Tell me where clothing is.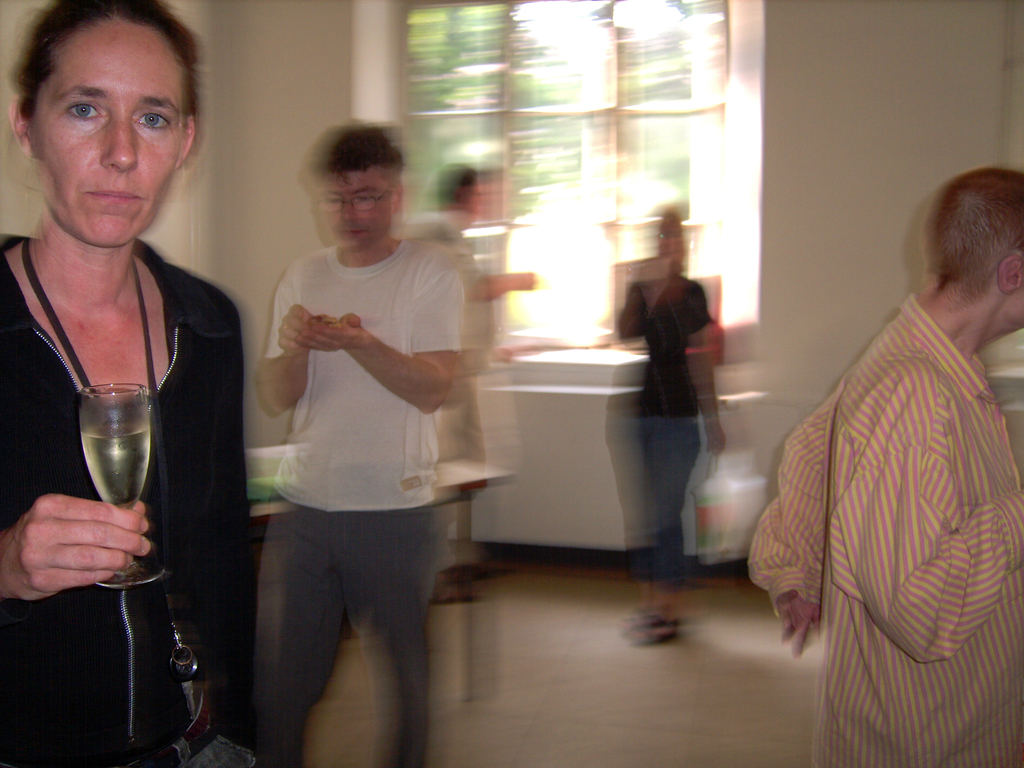
clothing is at <region>592, 276, 702, 593</region>.
